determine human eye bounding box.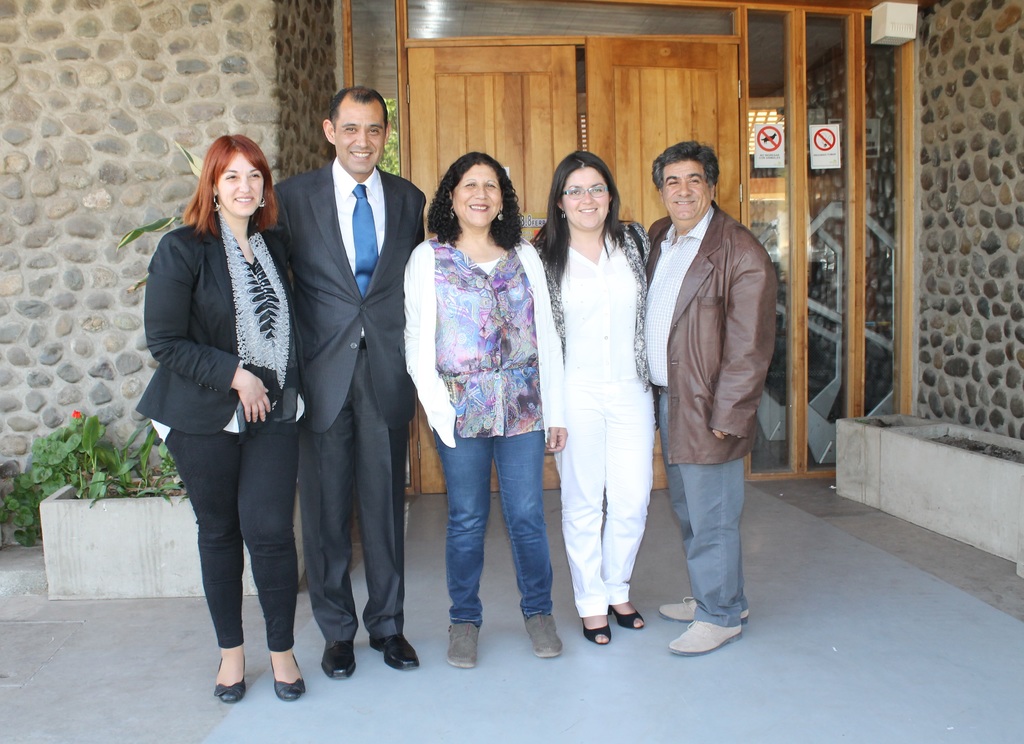
Determined: detection(690, 175, 700, 188).
